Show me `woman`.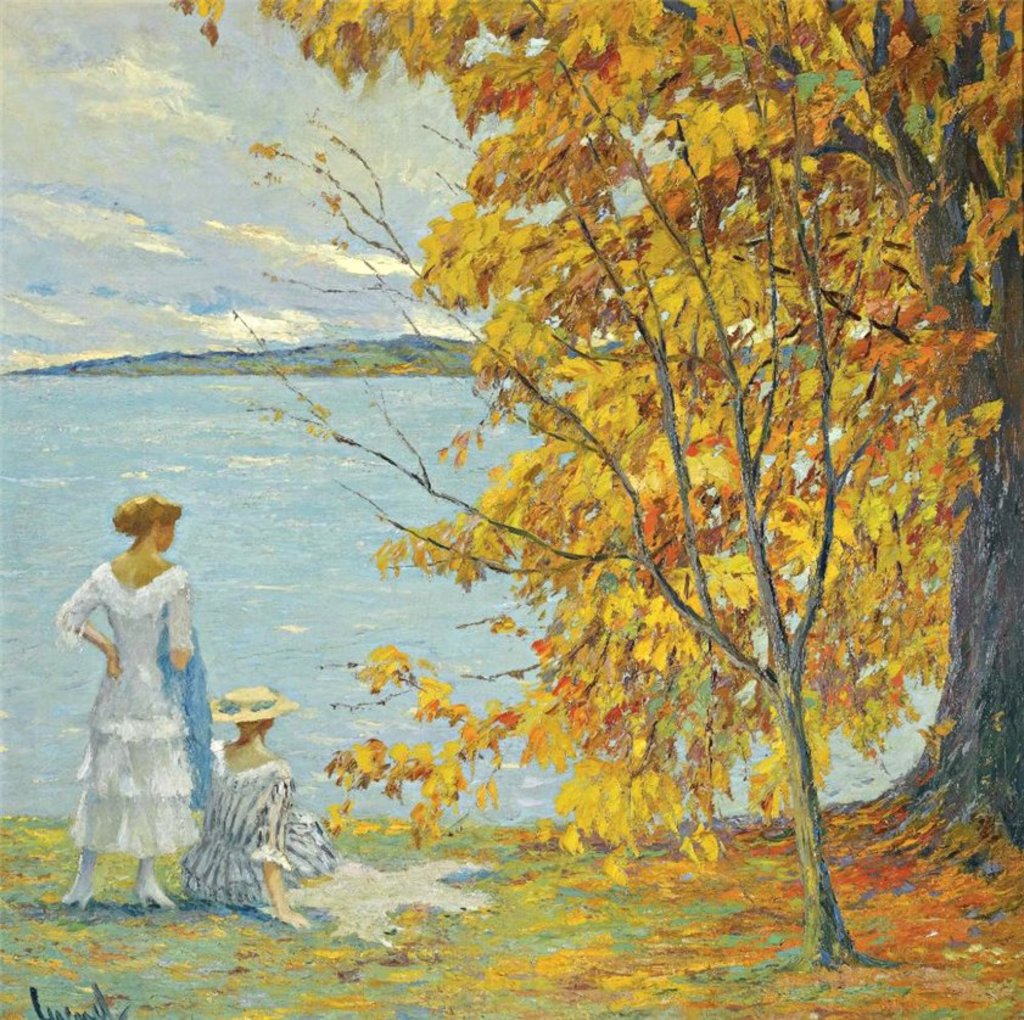
`woman` is here: [left=39, top=471, right=237, bottom=923].
